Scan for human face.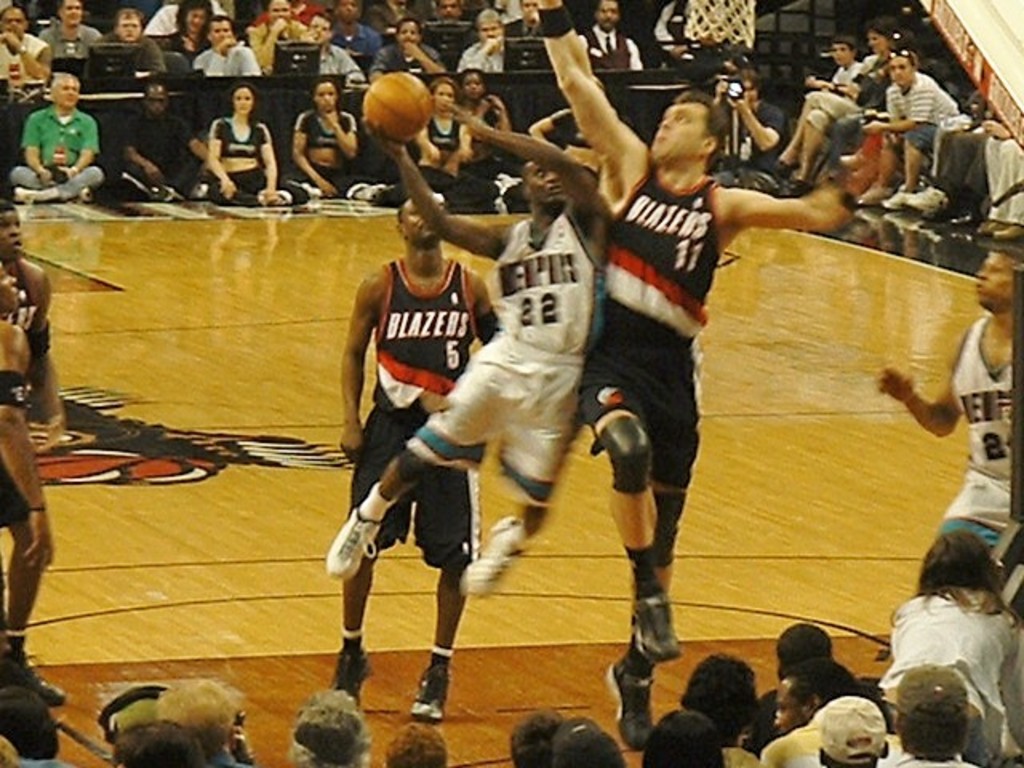
Scan result: left=189, top=6, right=208, bottom=34.
